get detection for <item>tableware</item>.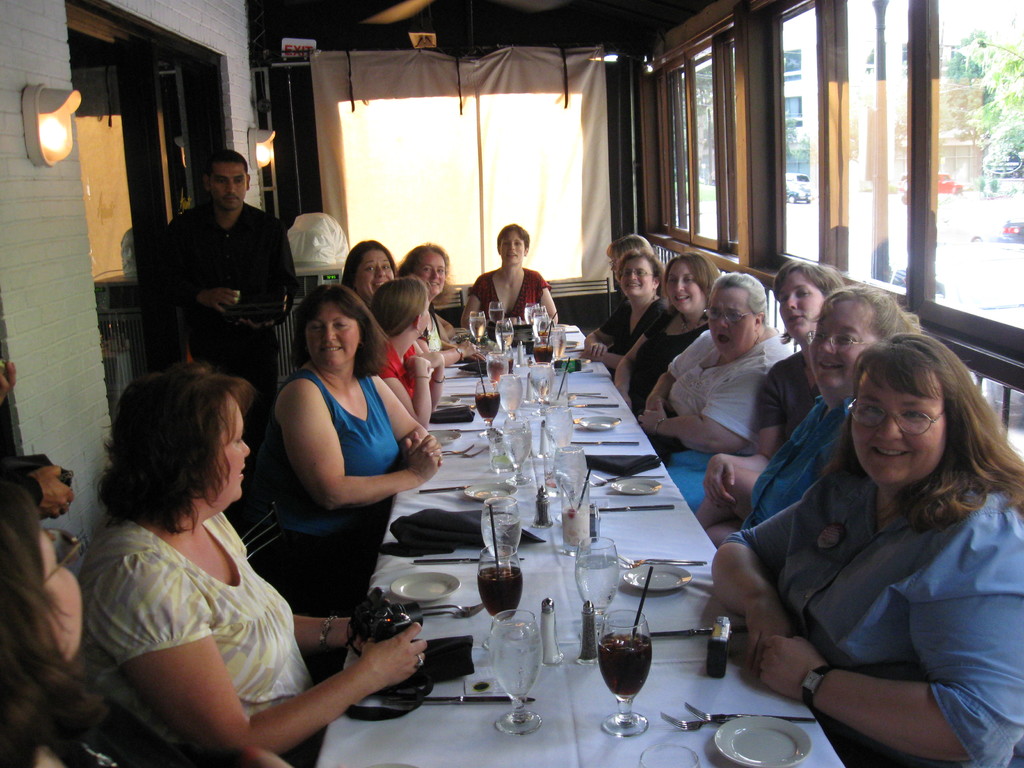
Detection: region(418, 484, 472, 492).
